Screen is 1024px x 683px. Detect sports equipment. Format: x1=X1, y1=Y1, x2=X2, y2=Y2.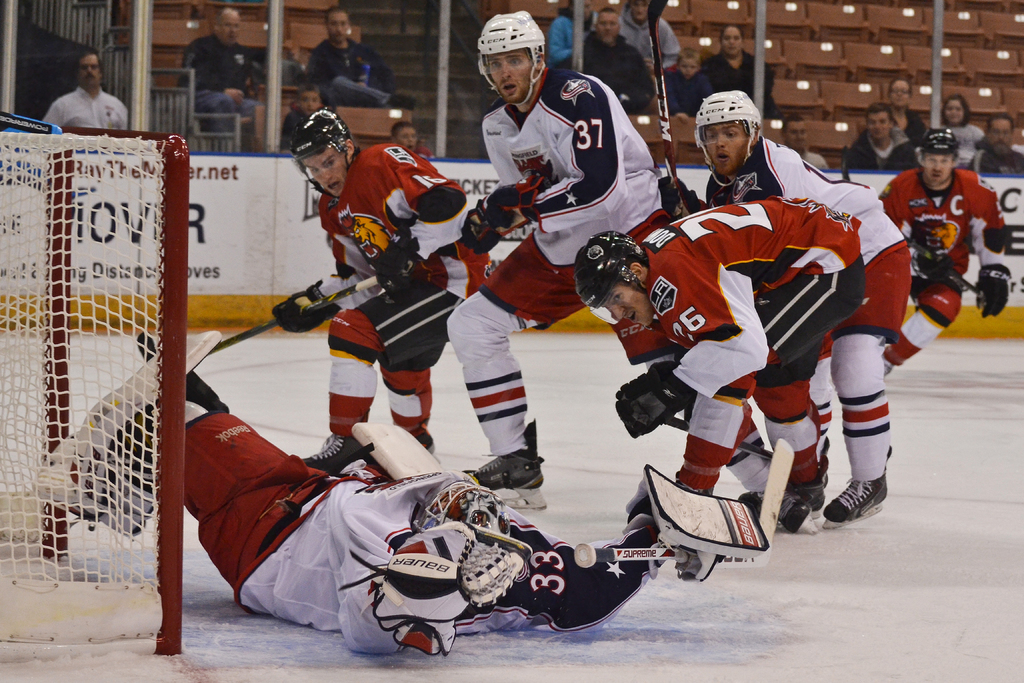
x1=820, y1=447, x2=891, y2=534.
